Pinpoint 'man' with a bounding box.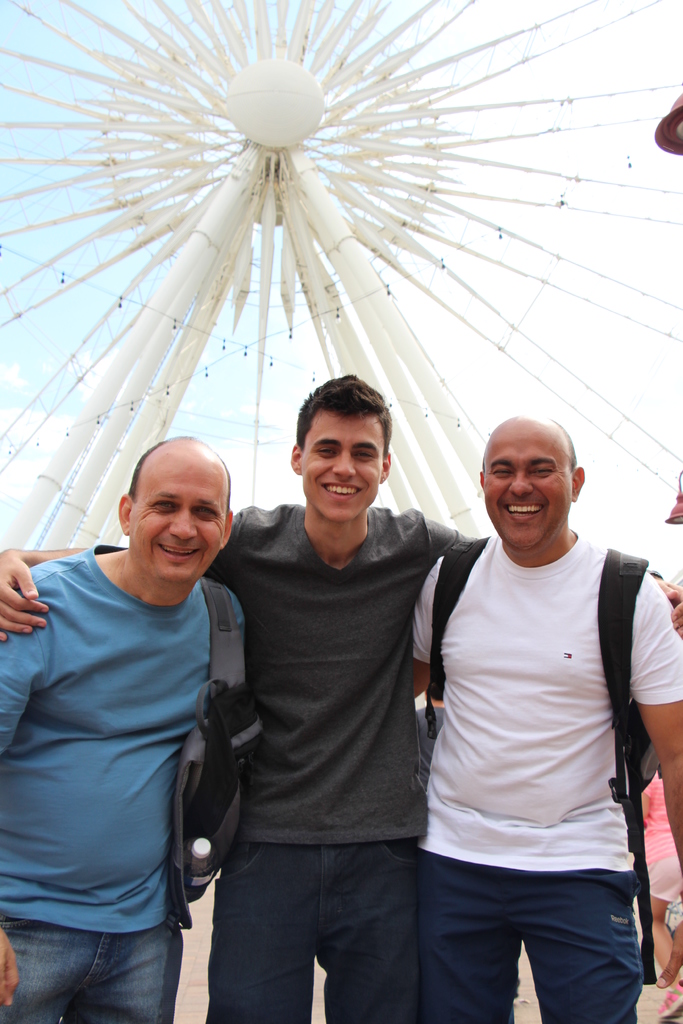
(0, 424, 254, 1023).
